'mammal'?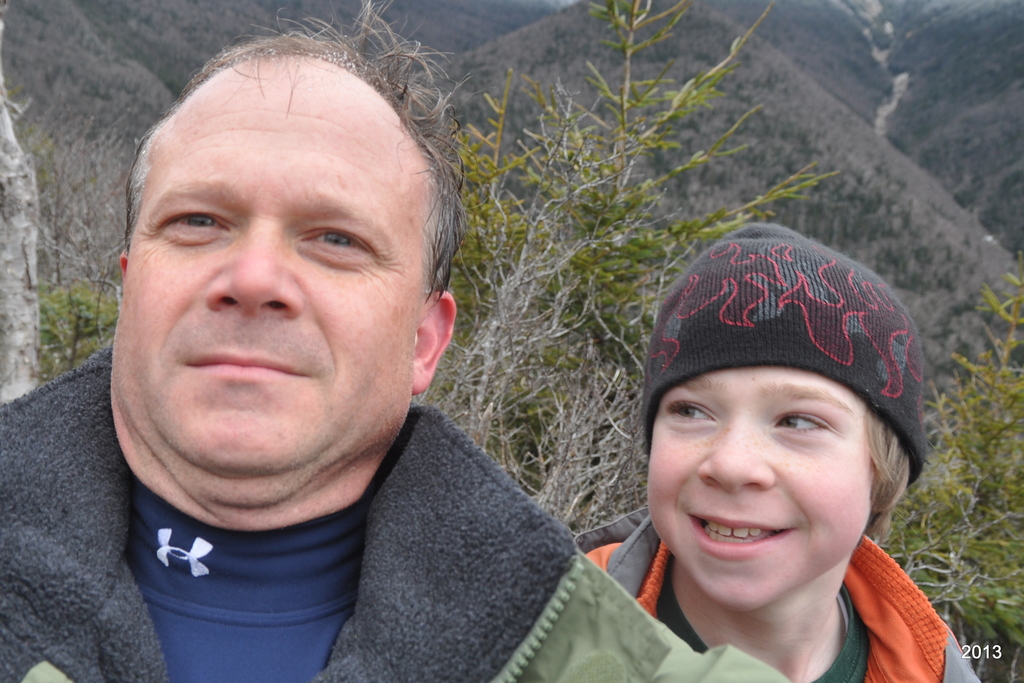
left=8, top=1, right=598, bottom=677
